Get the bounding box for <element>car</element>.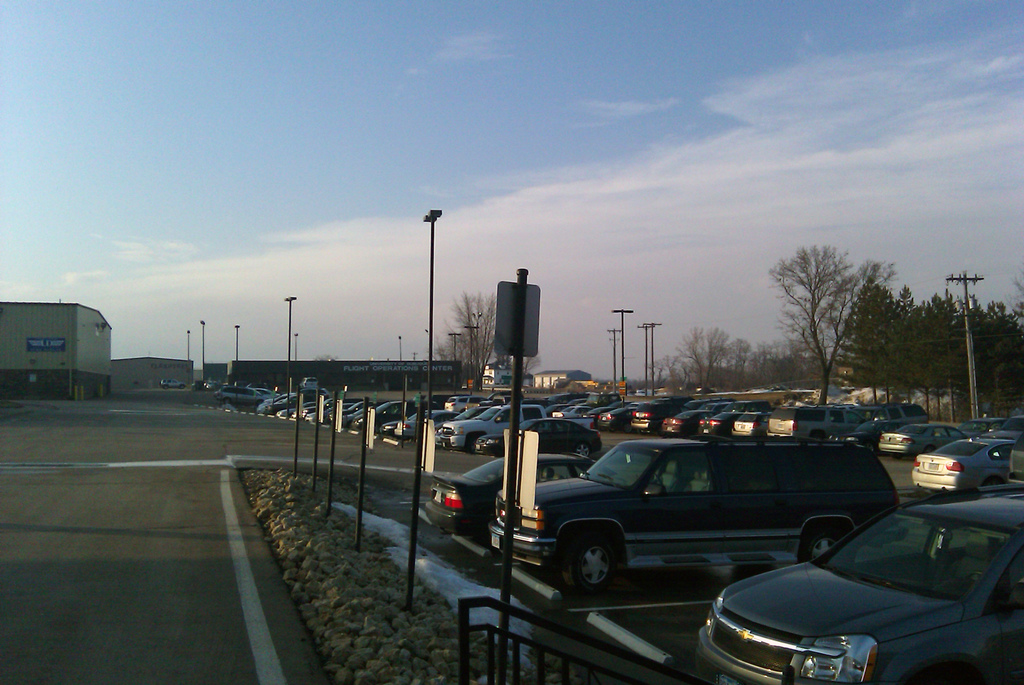
[689,495,1023,684].
